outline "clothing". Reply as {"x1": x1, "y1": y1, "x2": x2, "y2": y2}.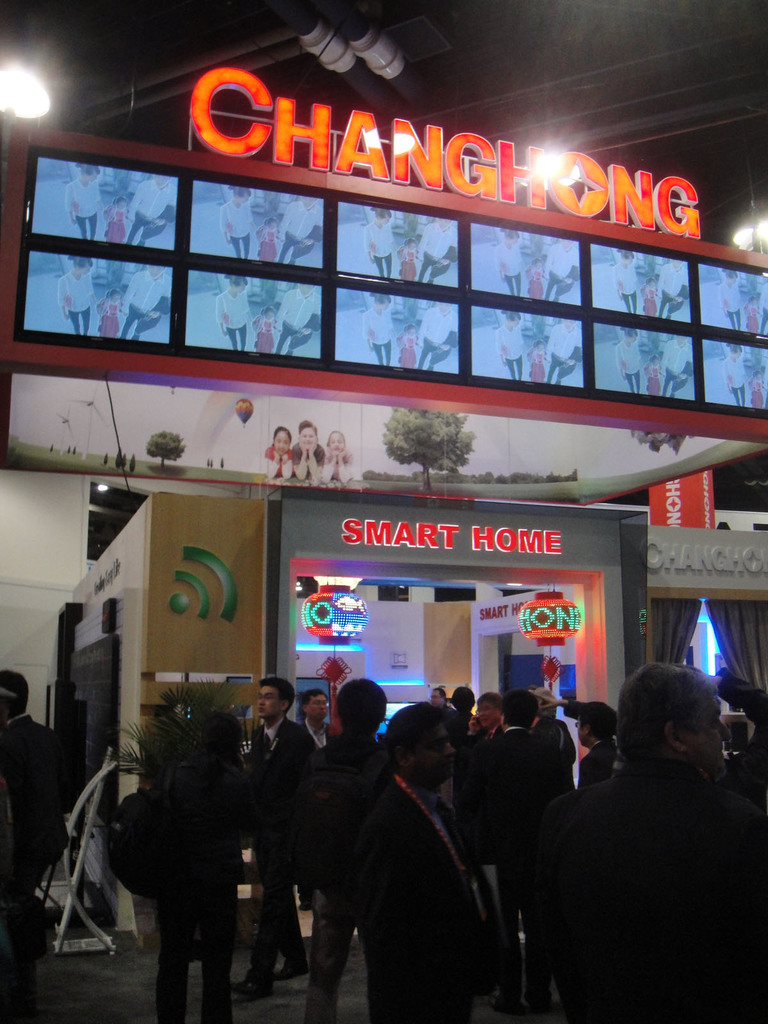
{"x1": 554, "y1": 325, "x2": 575, "y2": 388}.
